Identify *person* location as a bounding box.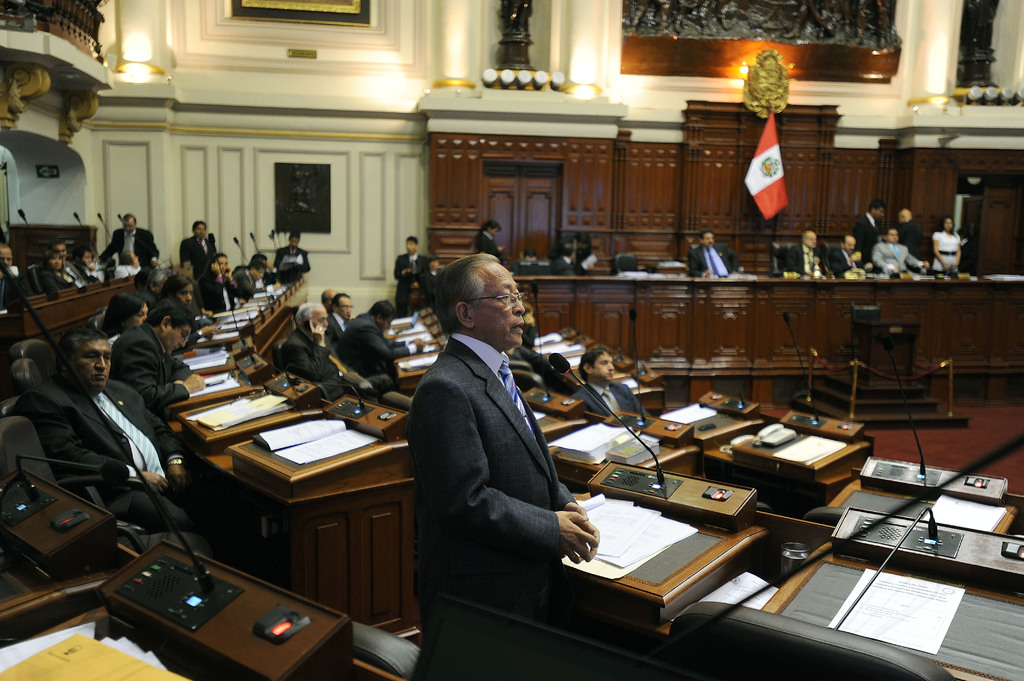
rect(872, 228, 928, 271).
